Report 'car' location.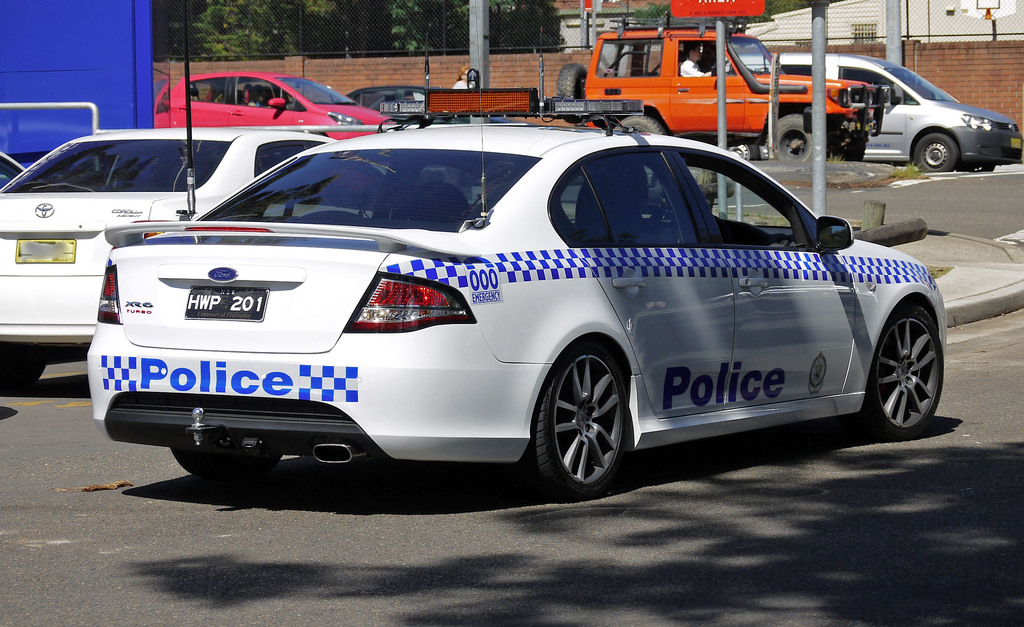
Report: (x1=0, y1=122, x2=399, y2=386).
